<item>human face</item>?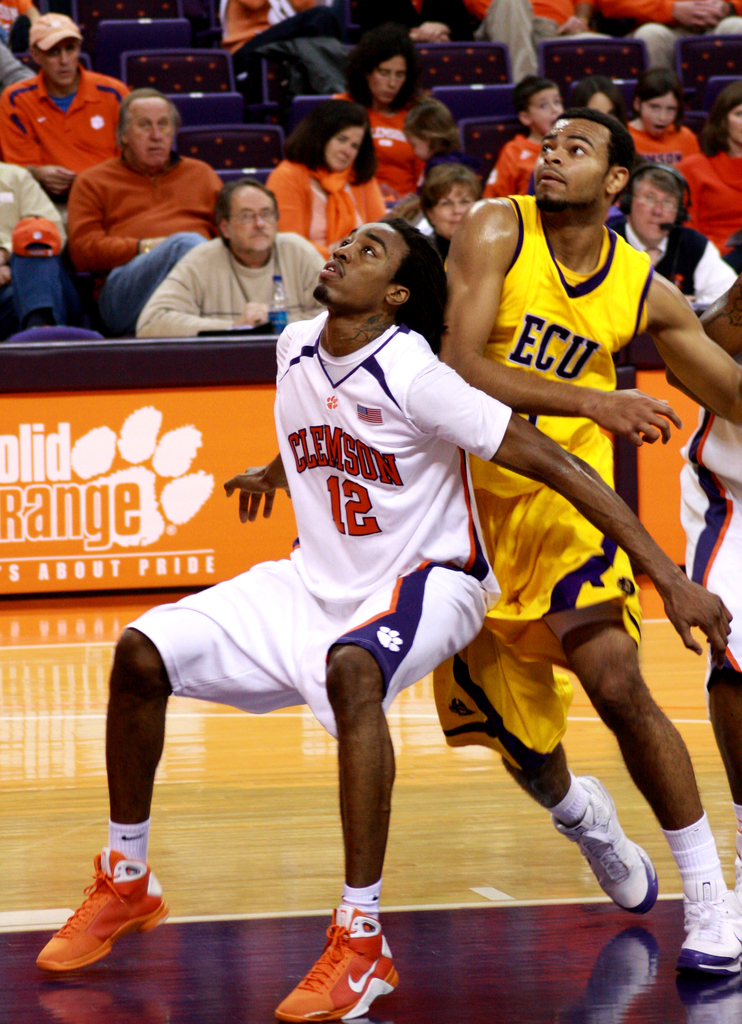
(125,106,170,165)
